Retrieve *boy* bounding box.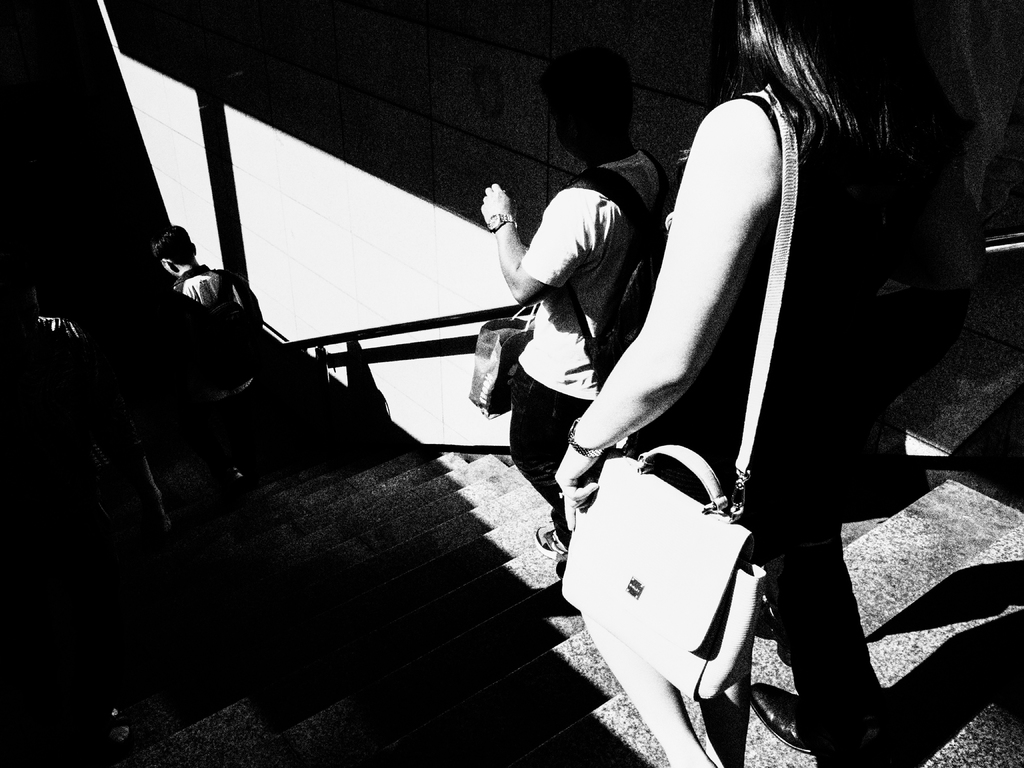
Bounding box: (150, 221, 265, 484).
